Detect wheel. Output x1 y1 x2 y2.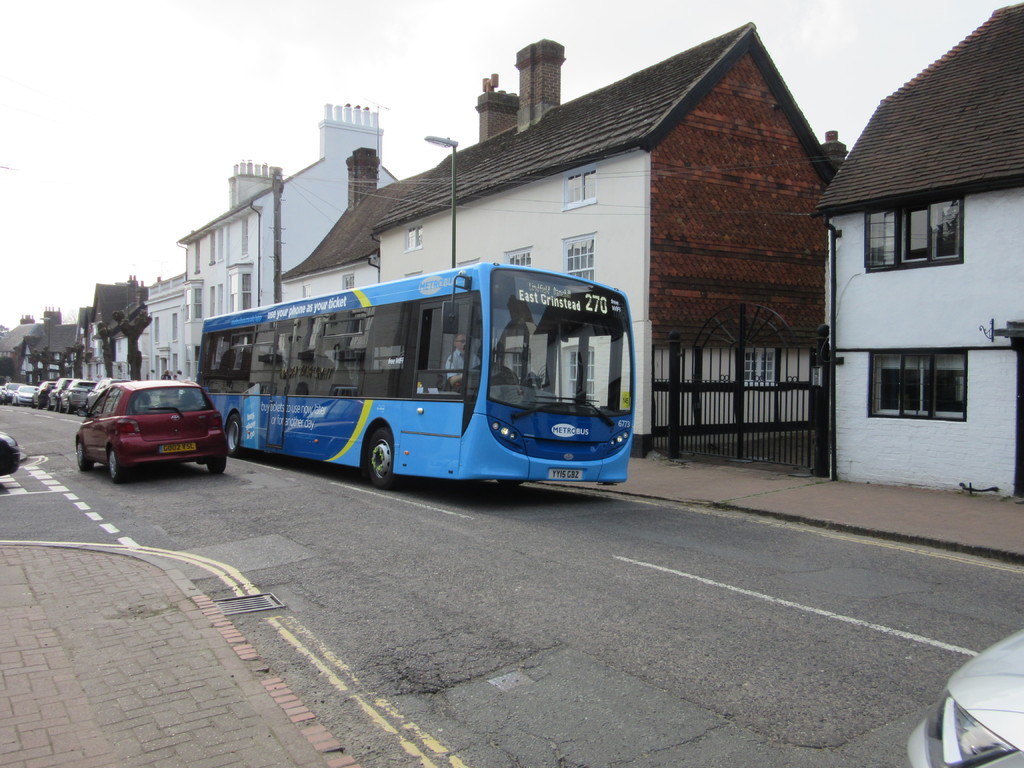
496 480 524 487.
